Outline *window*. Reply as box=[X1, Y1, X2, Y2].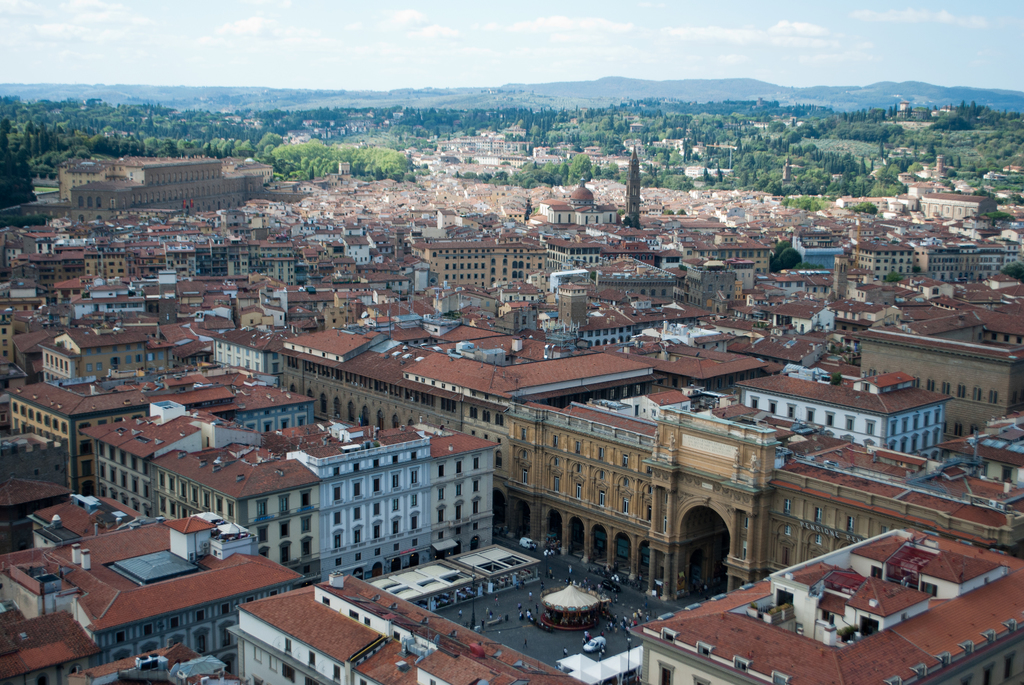
box=[577, 485, 578, 496].
